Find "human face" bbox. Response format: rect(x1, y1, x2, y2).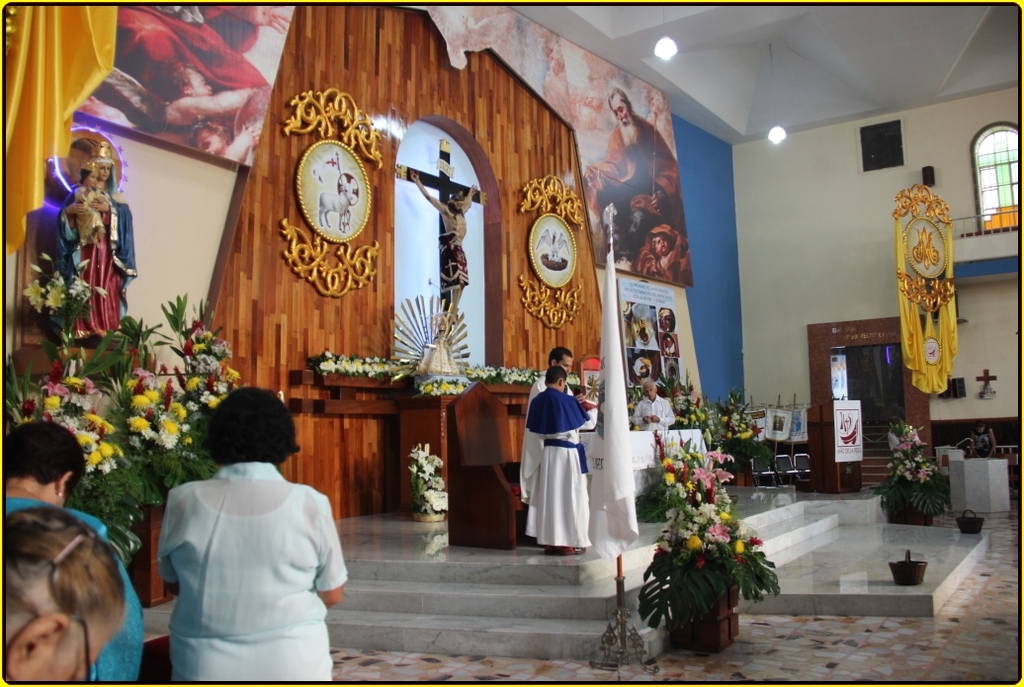
rect(655, 231, 676, 257).
